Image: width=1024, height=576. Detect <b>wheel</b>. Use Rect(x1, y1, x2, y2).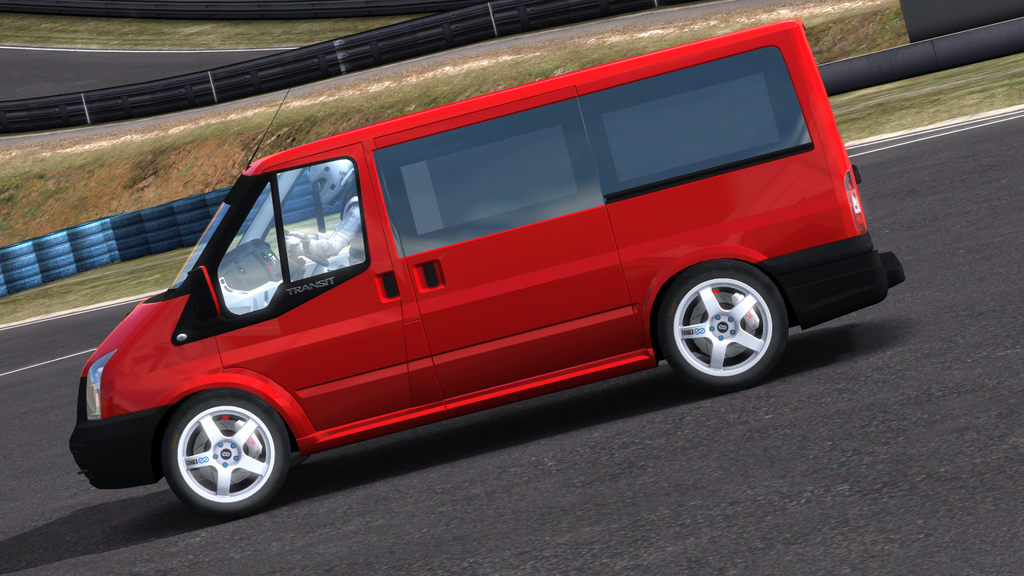
Rect(277, 226, 330, 271).
